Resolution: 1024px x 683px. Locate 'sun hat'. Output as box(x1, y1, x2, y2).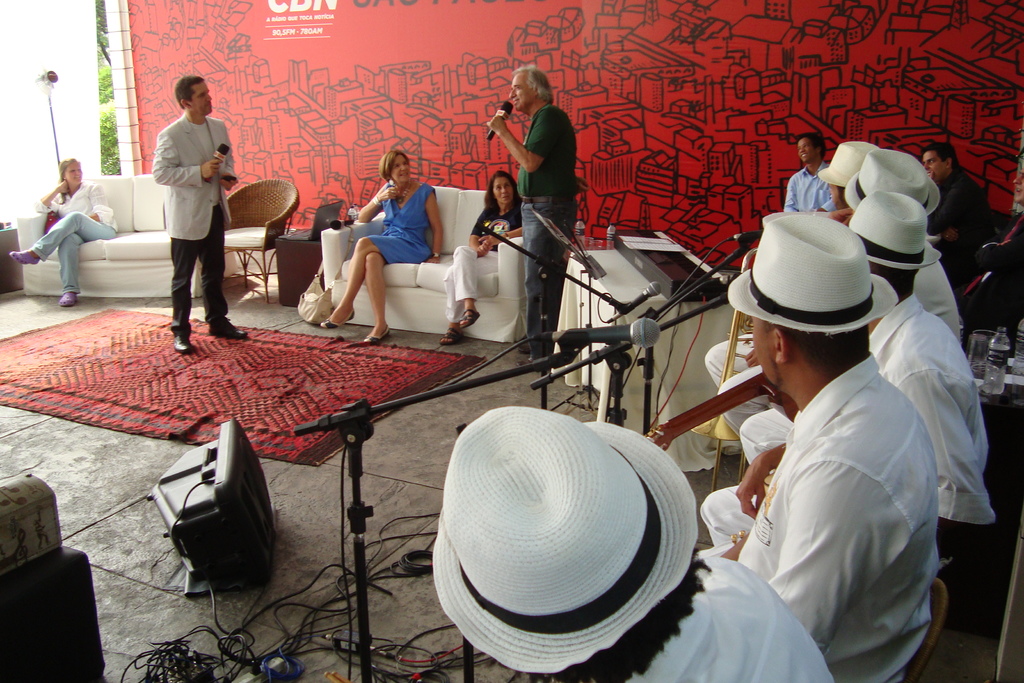
box(717, 210, 893, 333).
